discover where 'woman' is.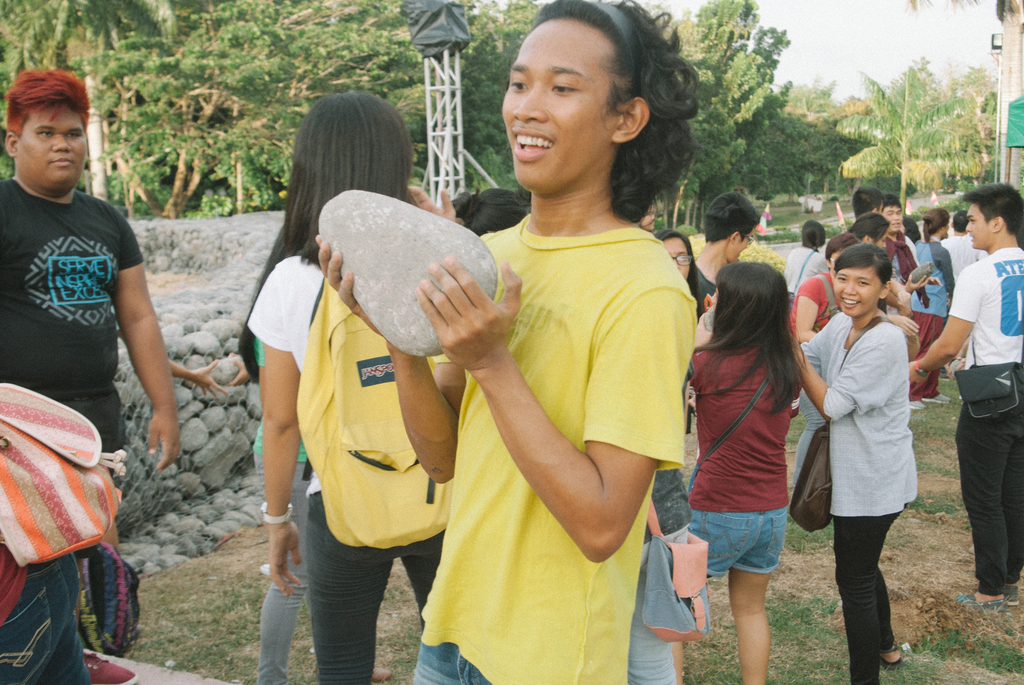
Discovered at <region>913, 209, 957, 412</region>.
